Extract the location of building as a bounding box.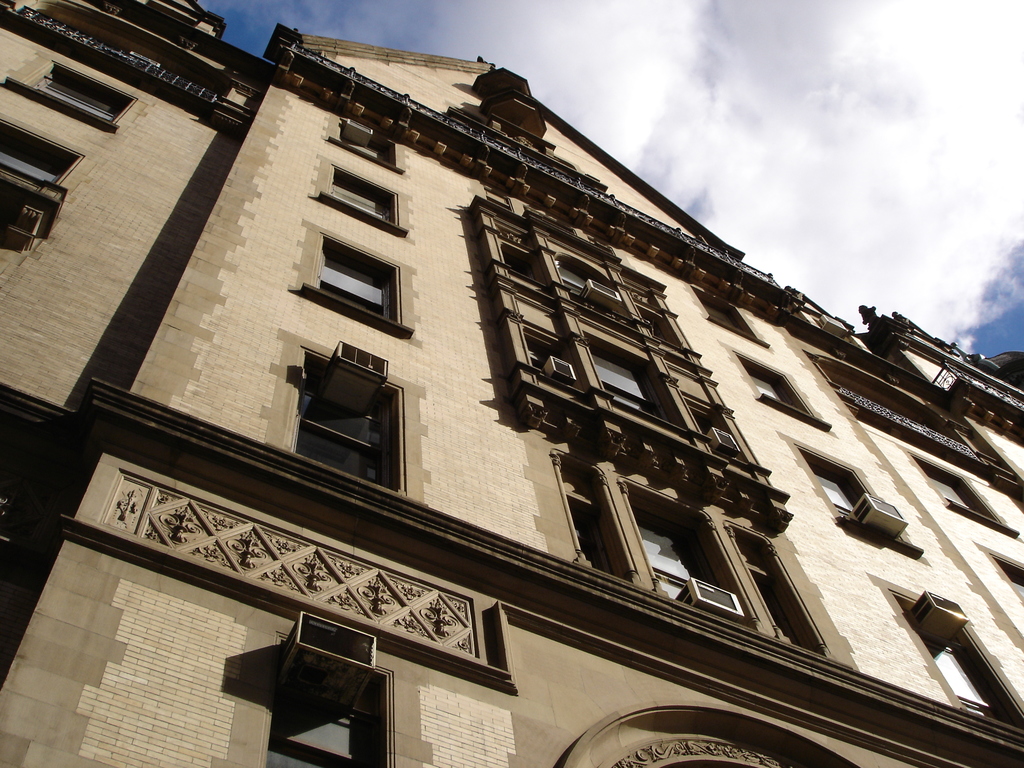
(0,0,1019,767).
